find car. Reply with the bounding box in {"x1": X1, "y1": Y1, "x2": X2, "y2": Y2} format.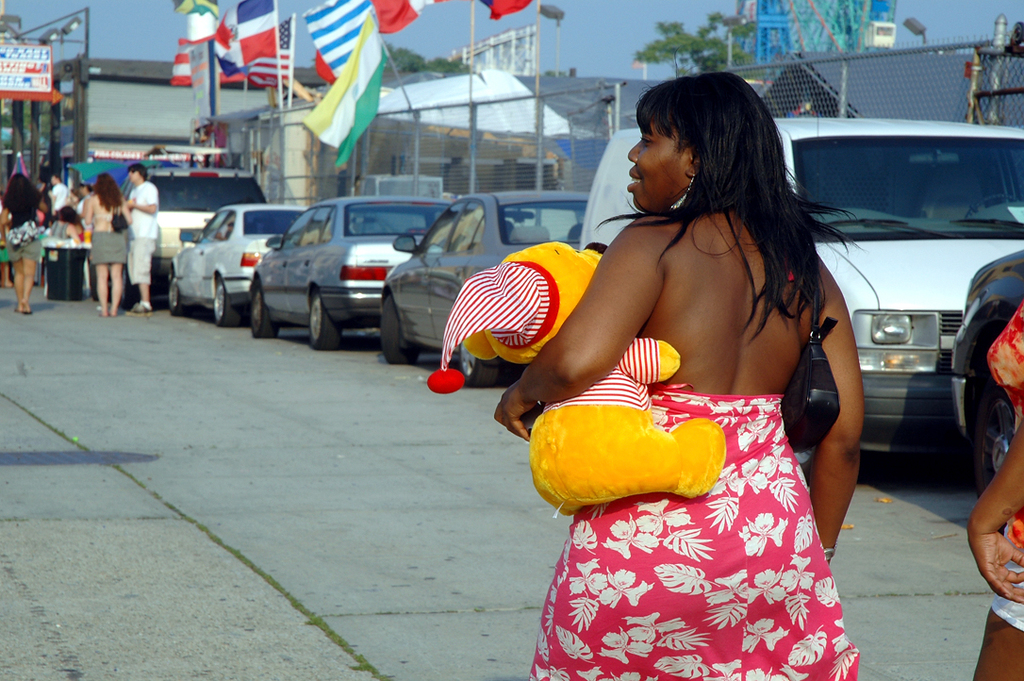
{"x1": 122, "y1": 158, "x2": 272, "y2": 305}.
